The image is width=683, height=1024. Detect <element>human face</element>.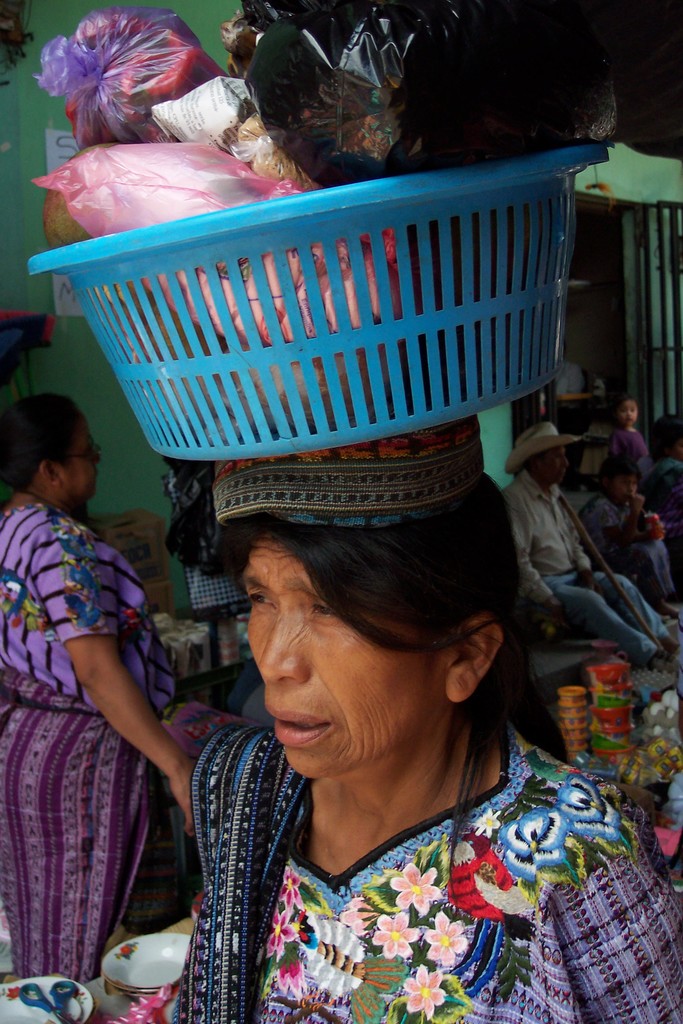
Detection: box(215, 527, 509, 781).
